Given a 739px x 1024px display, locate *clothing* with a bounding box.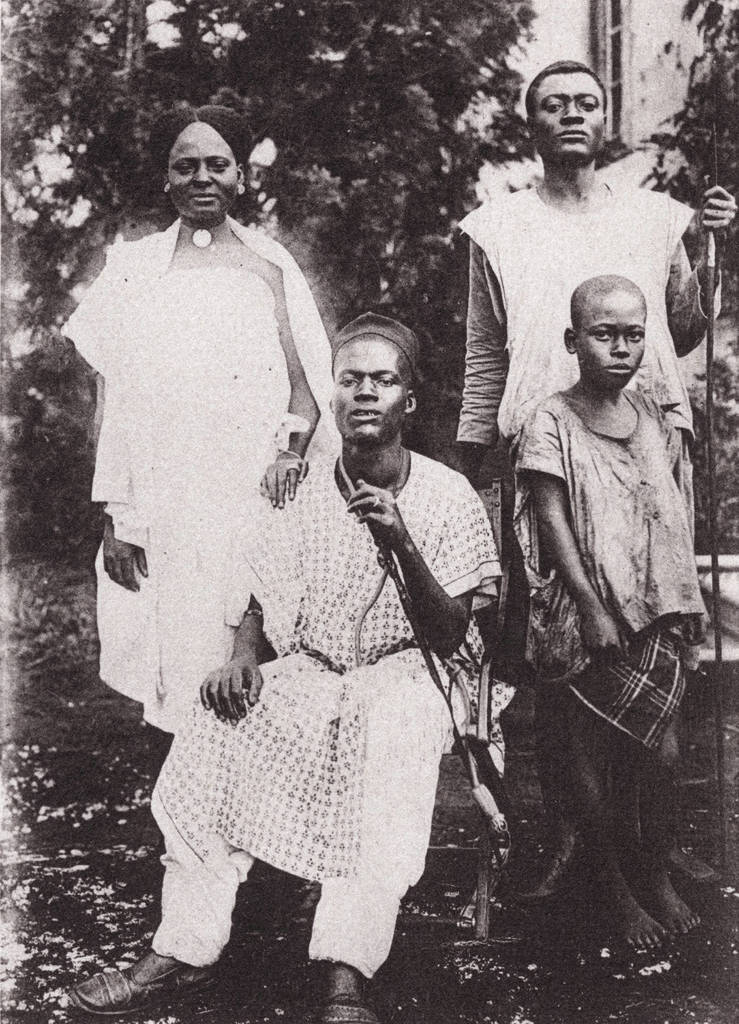
Located: {"x1": 500, "y1": 381, "x2": 719, "y2": 759}.
